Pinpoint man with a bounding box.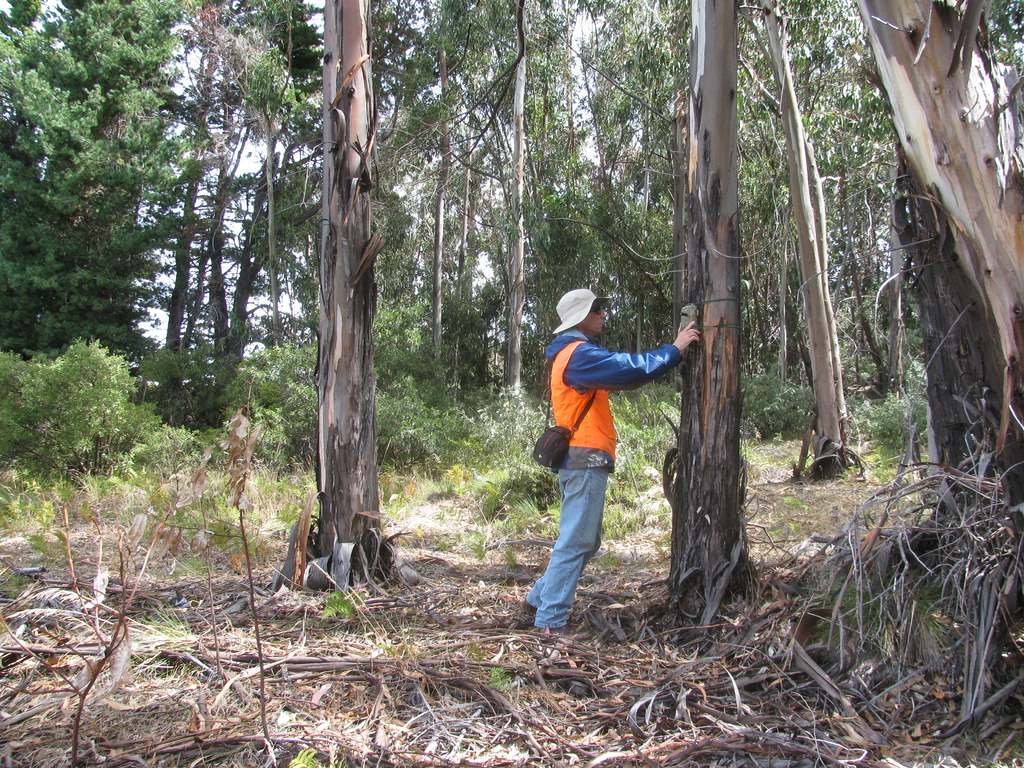
514 280 683 635.
